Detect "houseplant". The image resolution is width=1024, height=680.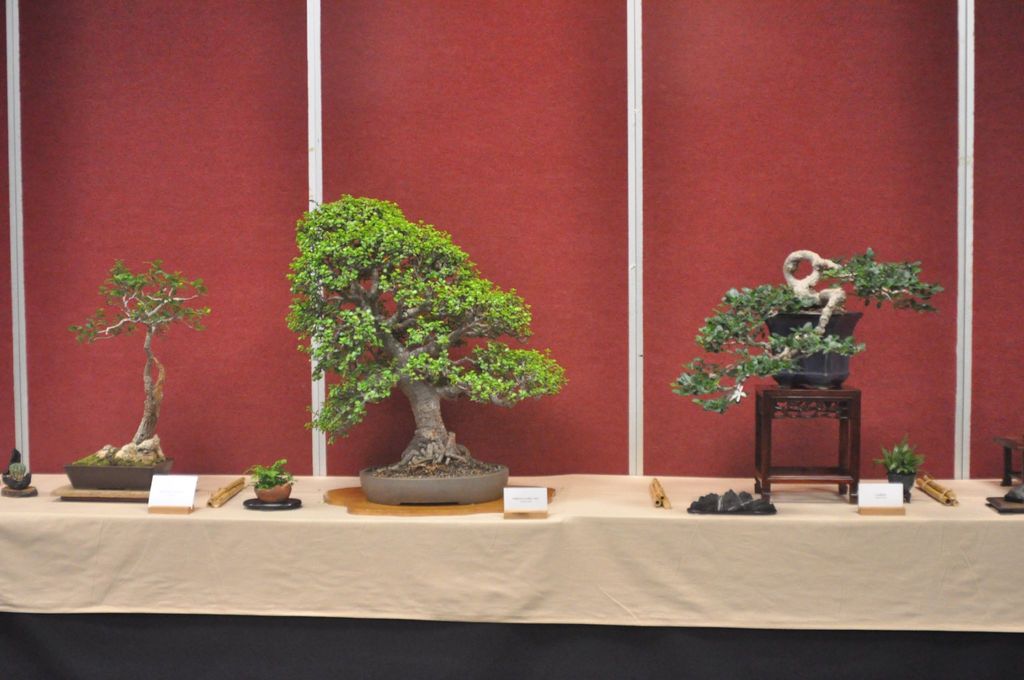
[59, 261, 215, 503].
